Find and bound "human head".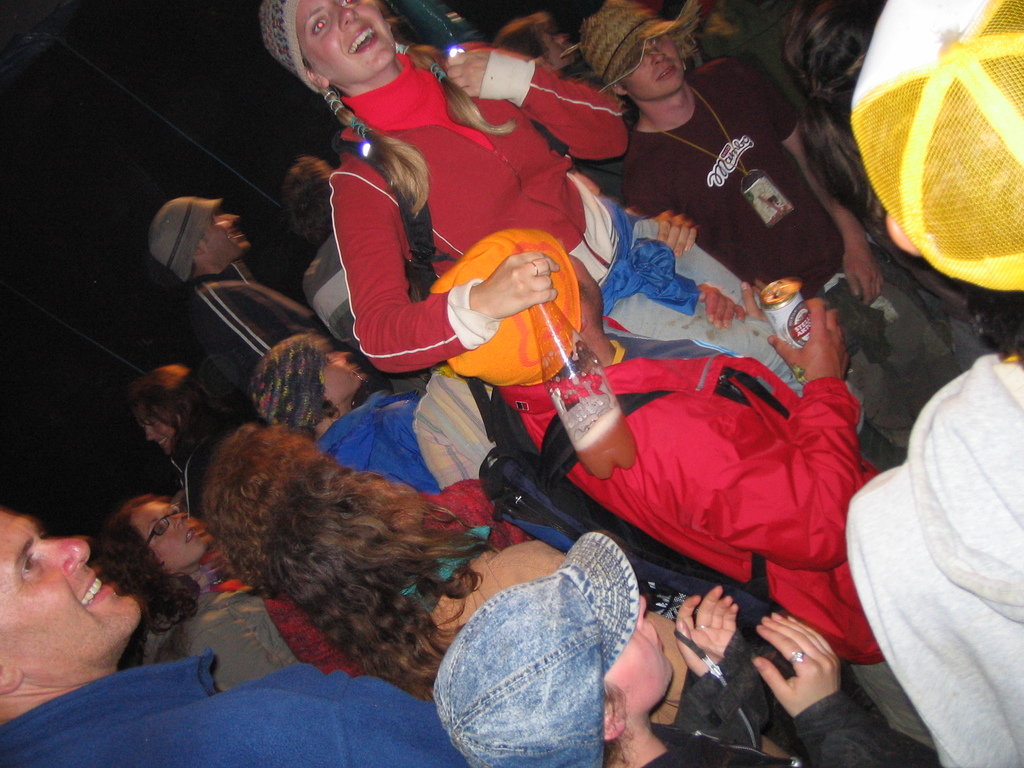
Bound: 257 0 406 79.
